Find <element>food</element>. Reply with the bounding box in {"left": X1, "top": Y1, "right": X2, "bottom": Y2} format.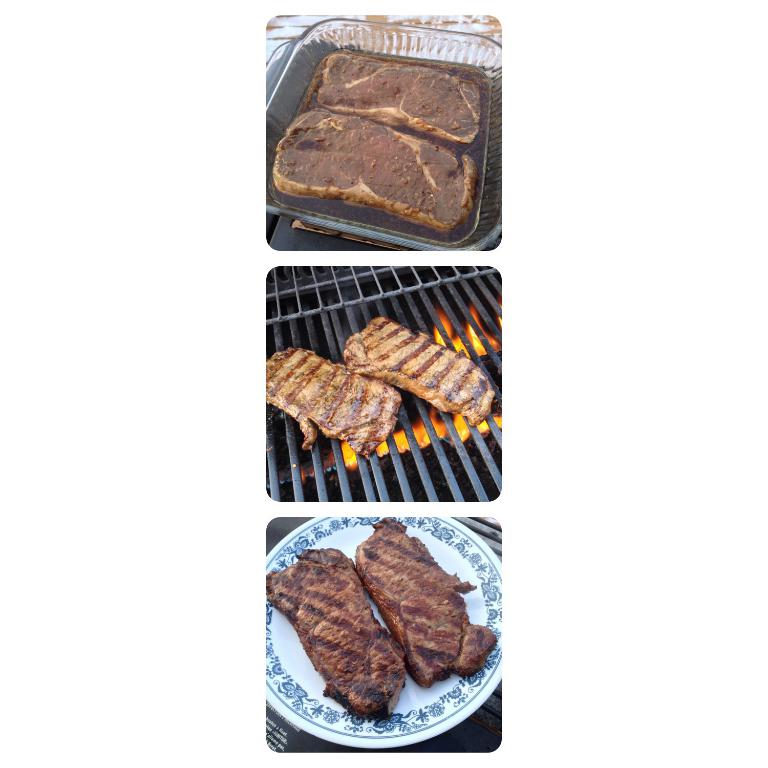
{"left": 274, "top": 109, "right": 478, "bottom": 231}.
